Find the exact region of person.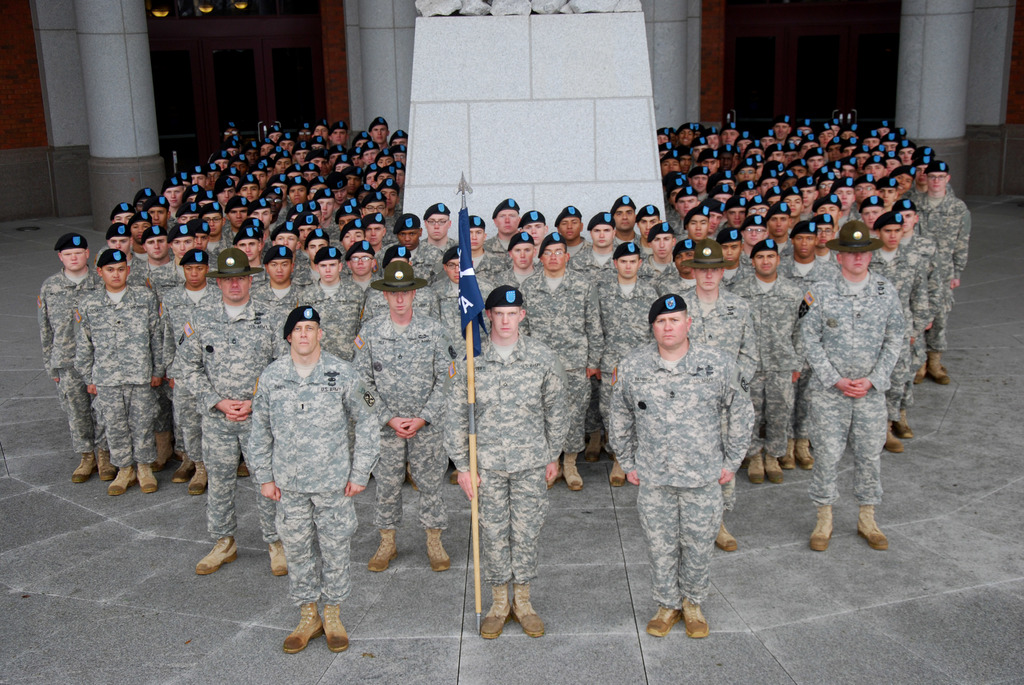
Exact region: [x1=374, y1=148, x2=391, y2=164].
